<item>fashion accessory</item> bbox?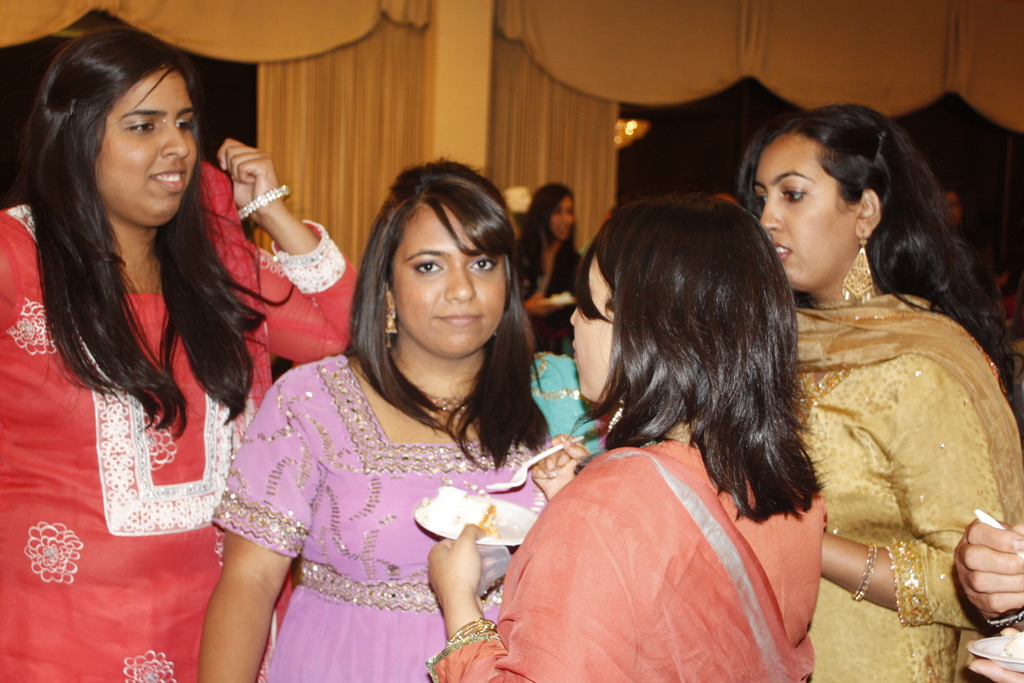
Rect(426, 393, 474, 410)
